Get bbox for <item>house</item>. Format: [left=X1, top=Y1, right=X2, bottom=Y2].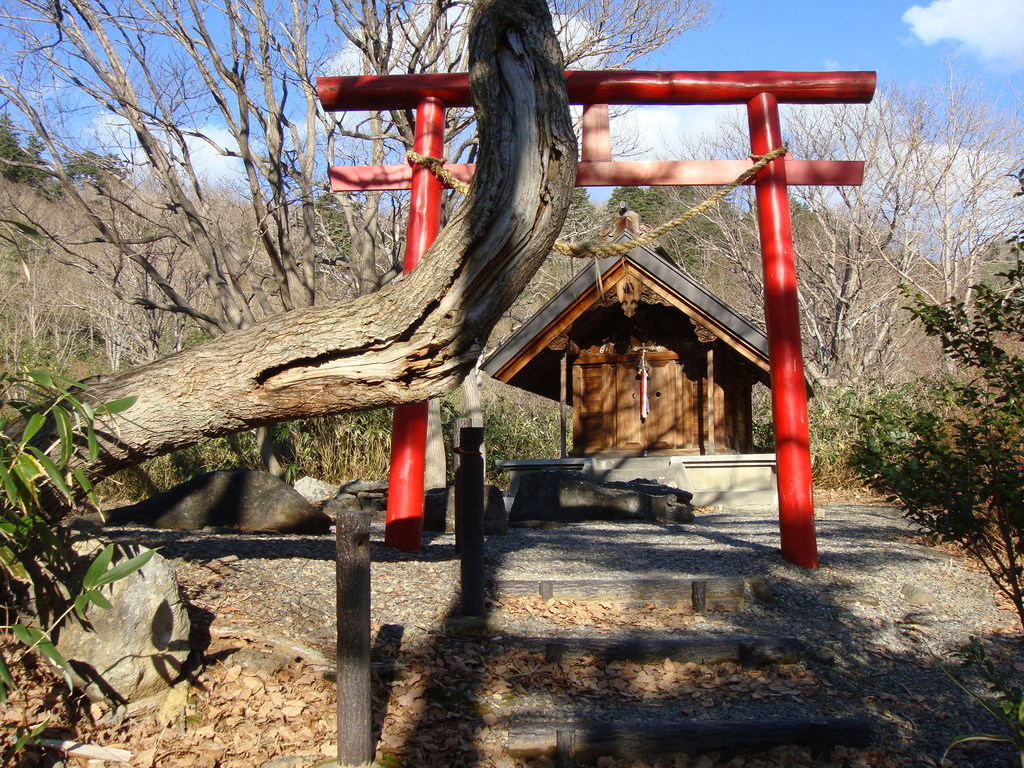
[left=474, top=204, right=780, bottom=454].
